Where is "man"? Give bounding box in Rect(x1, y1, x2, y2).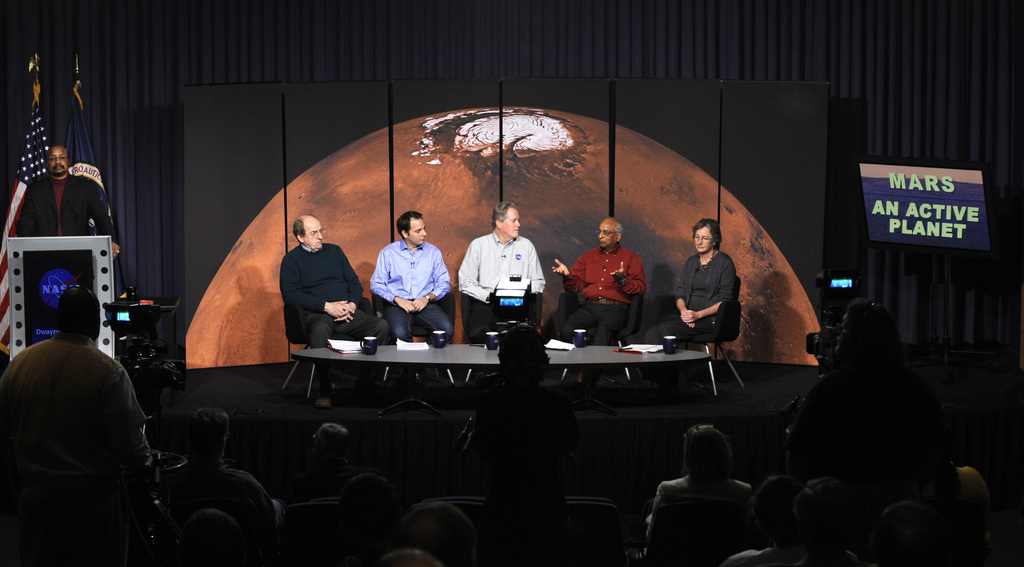
Rect(4, 283, 162, 554).
